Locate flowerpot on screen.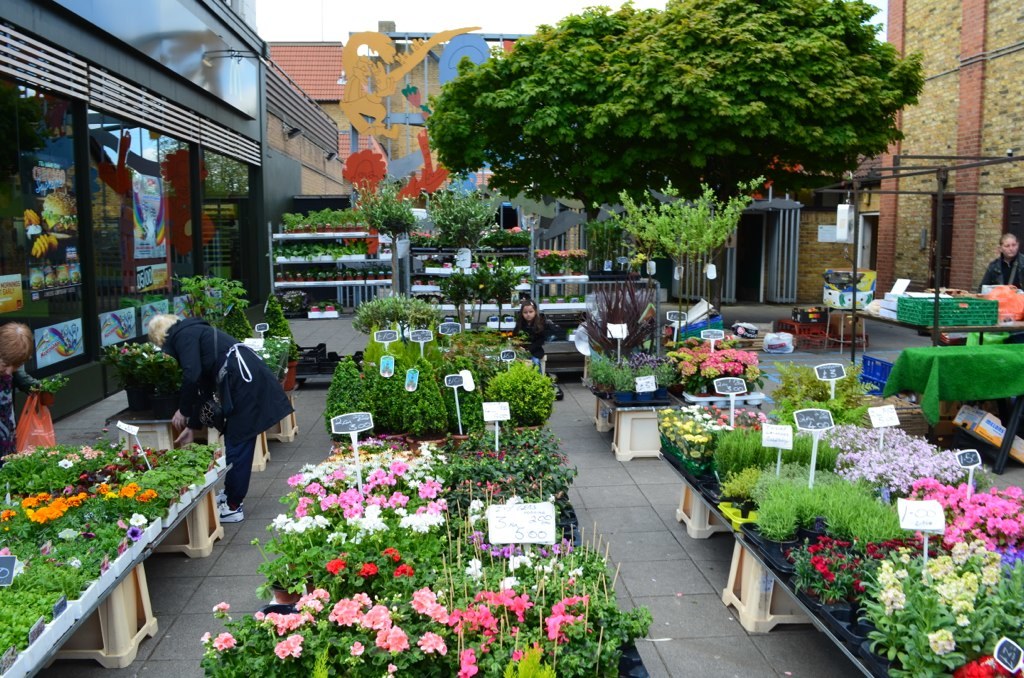
On screen at 281 361 299 392.
